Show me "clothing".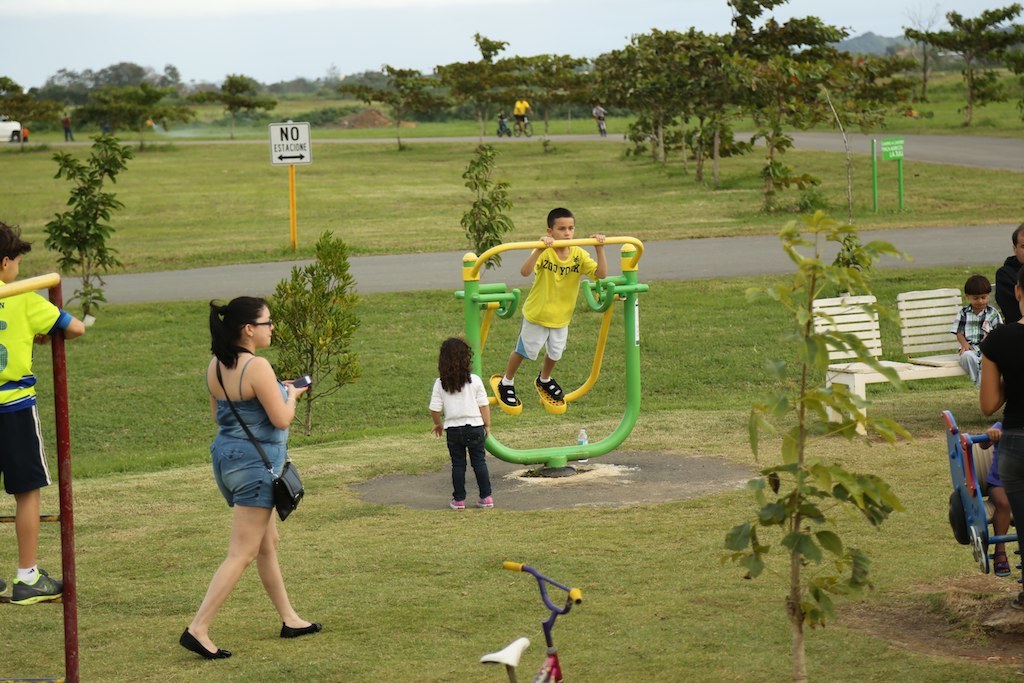
"clothing" is here: {"left": 512, "top": 98, "right": 532, "bottom": 123}.
